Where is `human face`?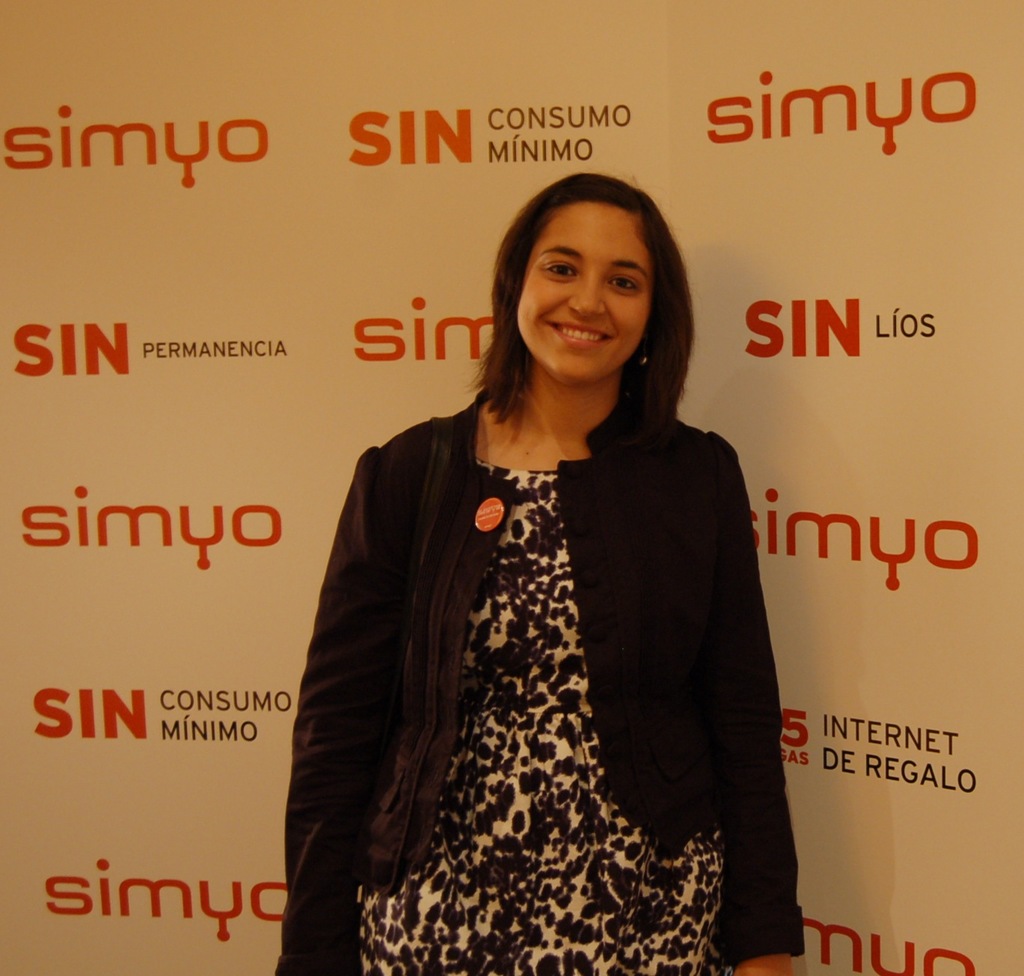
508,206,660,390.
